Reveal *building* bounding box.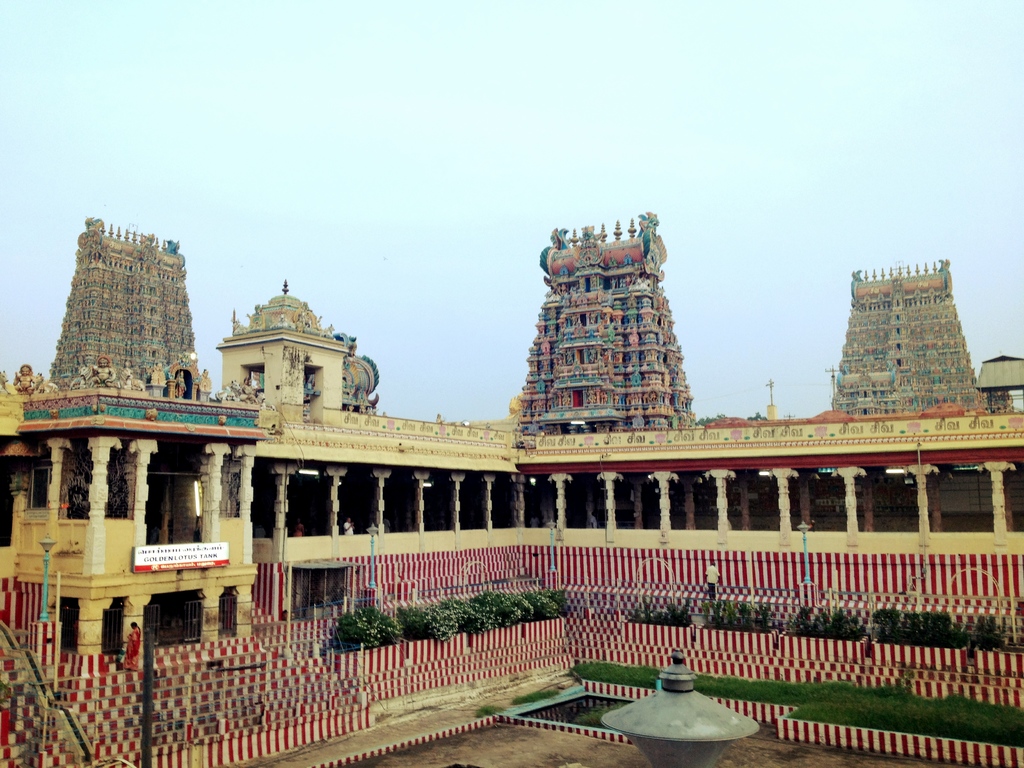
Revealed: {"left": 0, "top": 216, "right": 1023, "bottom": 657}.
